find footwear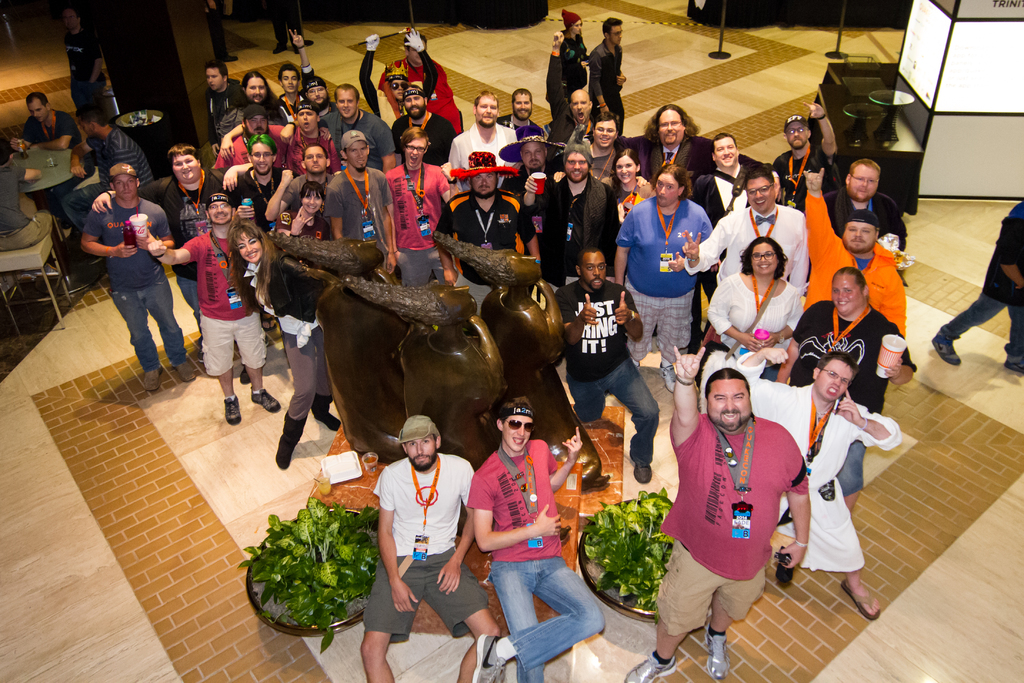
[271,42,282,52]
